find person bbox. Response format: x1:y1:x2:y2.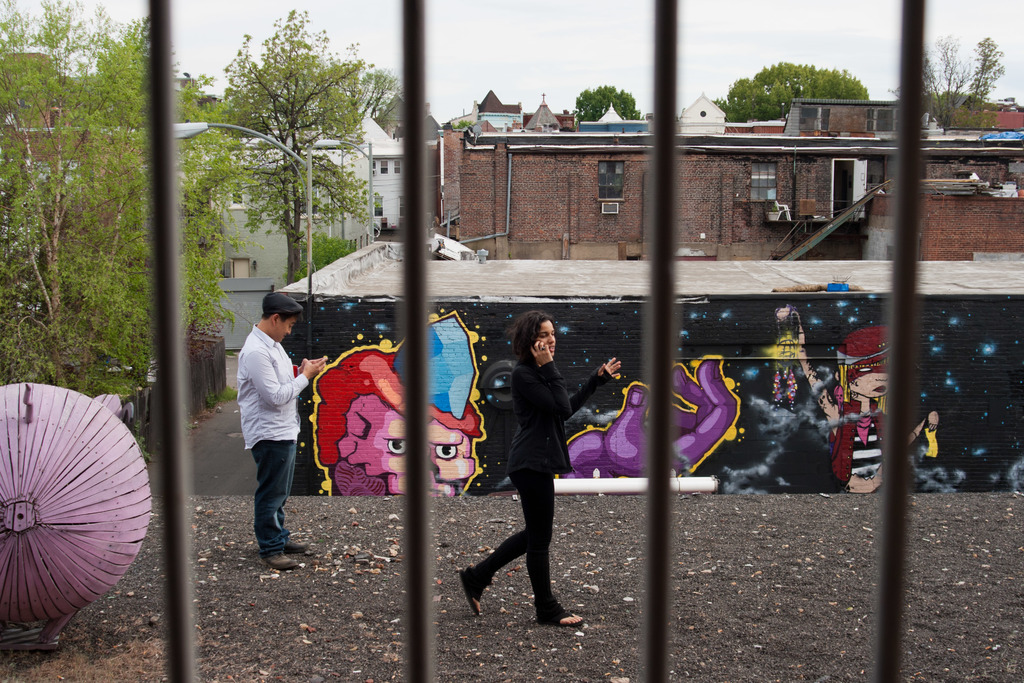
459:308:619:629.
